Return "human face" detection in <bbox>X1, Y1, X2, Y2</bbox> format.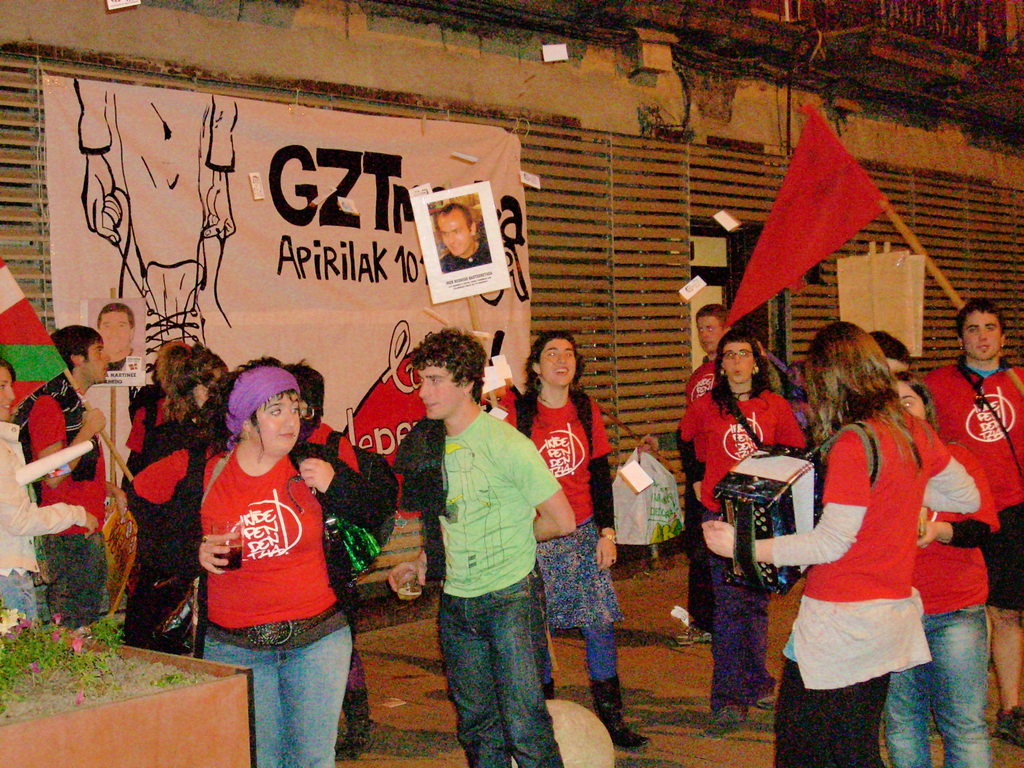
<bbox>439, 212, 474, 257</bbox>.
